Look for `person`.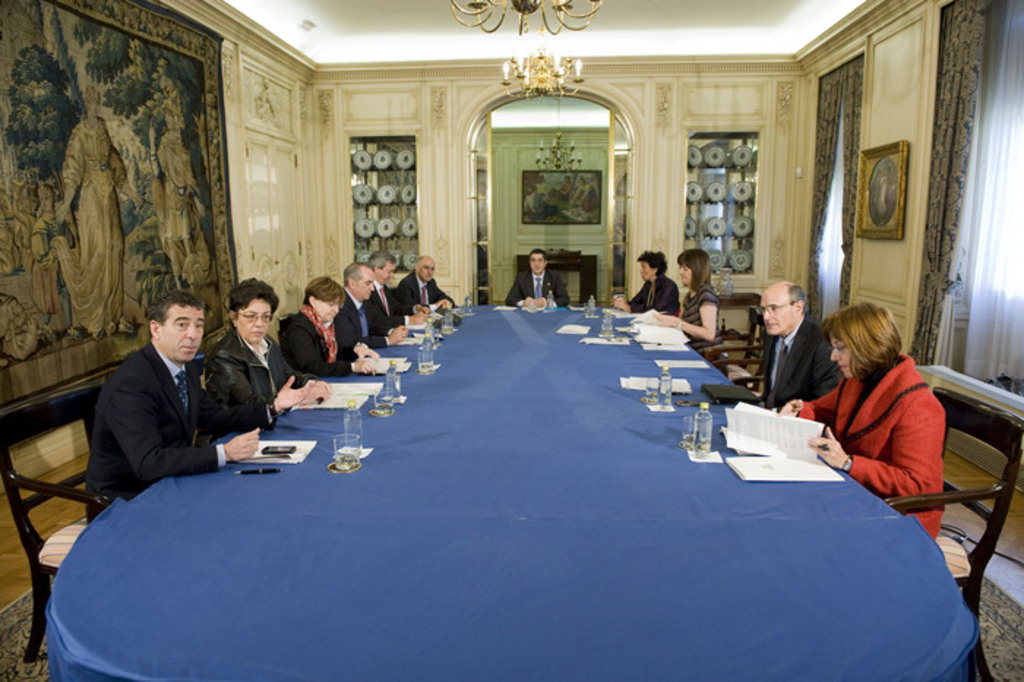
Found: locate(767, 300, 955, 546).
